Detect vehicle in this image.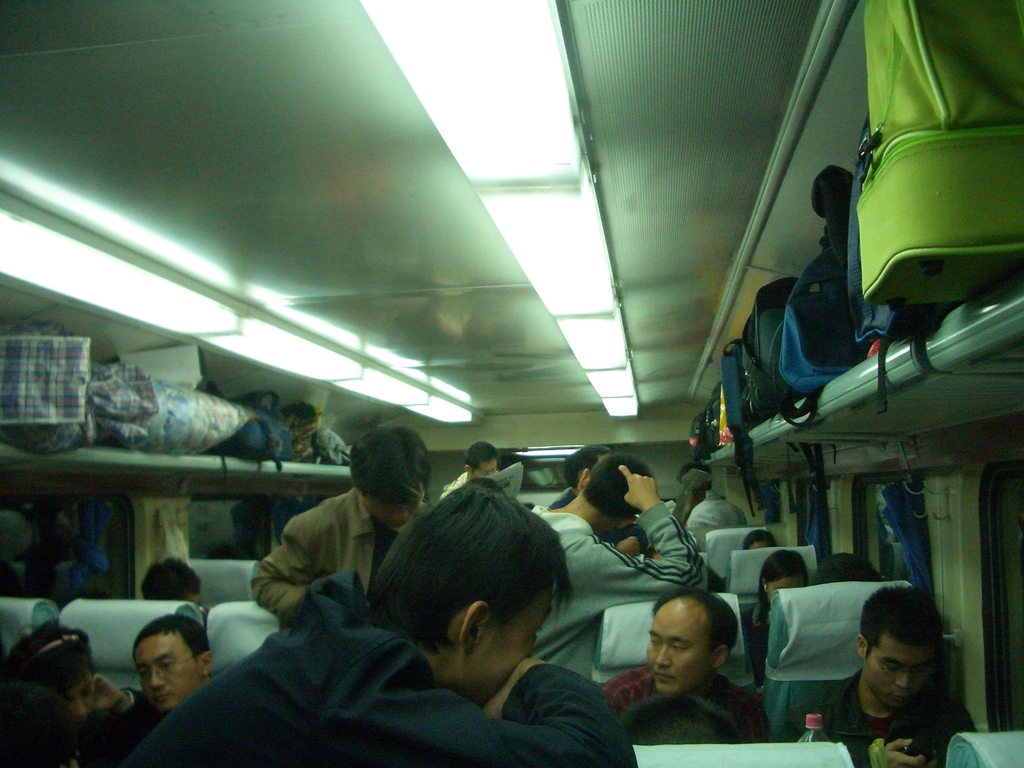
Detection: bbox=(0, 0, 1023, 767).
